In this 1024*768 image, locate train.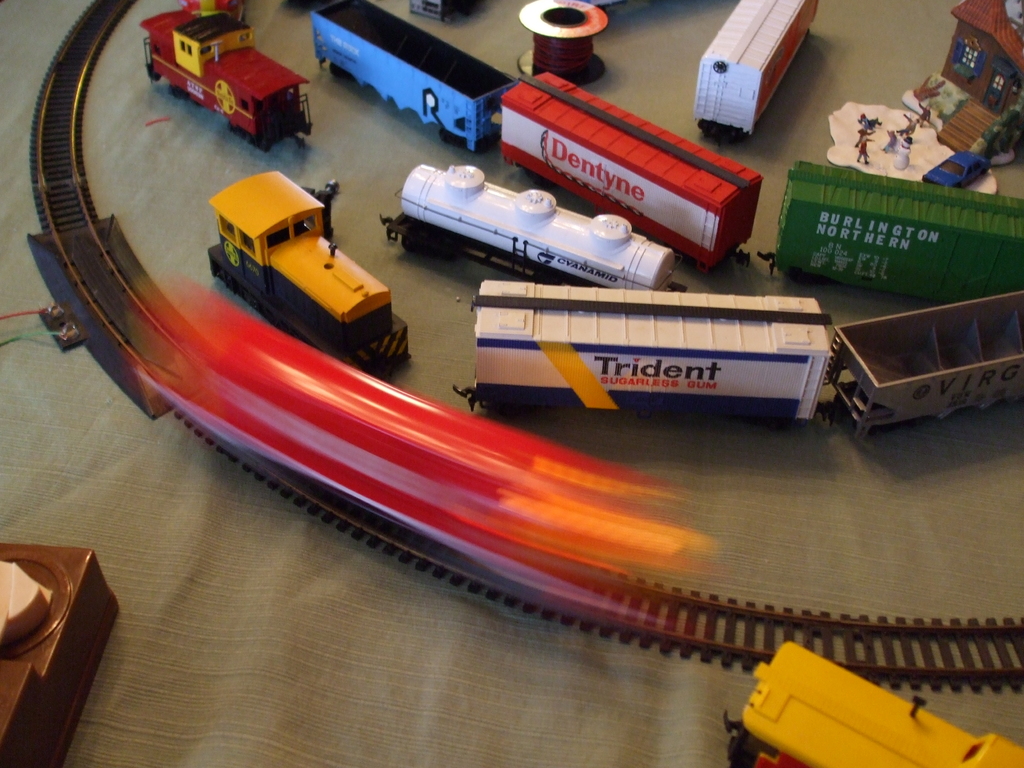
Bounding box: [x1=453, y1=281, x2=1023, y2=420].
